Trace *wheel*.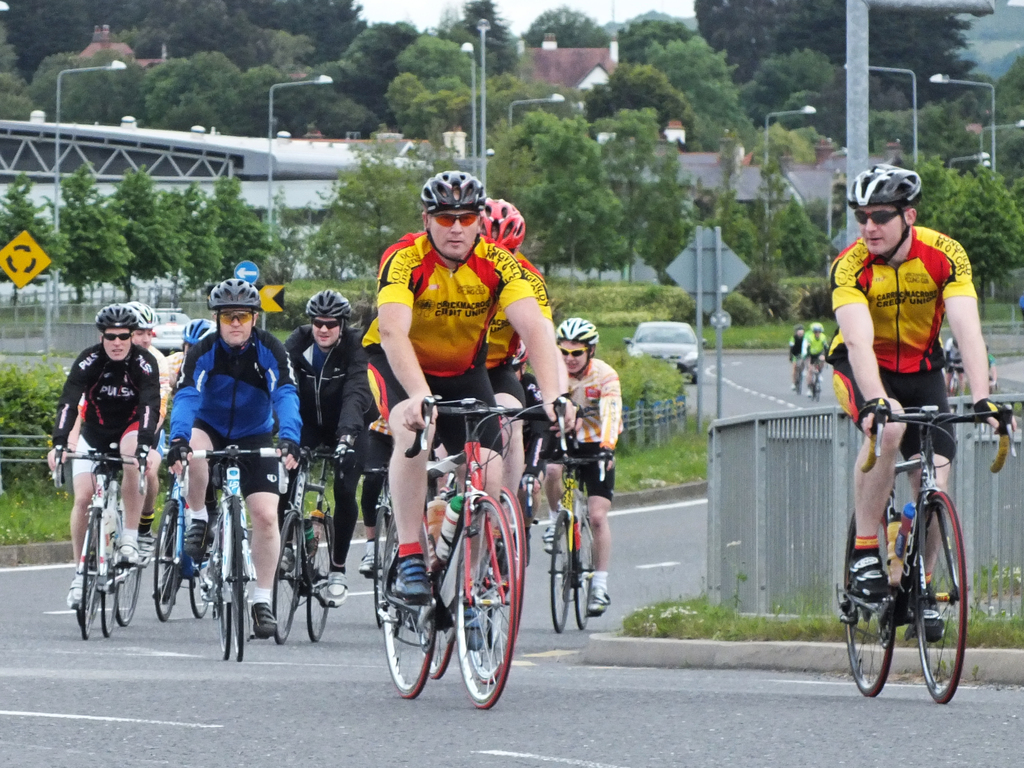
Traced to 426, 493, 524, 710.
